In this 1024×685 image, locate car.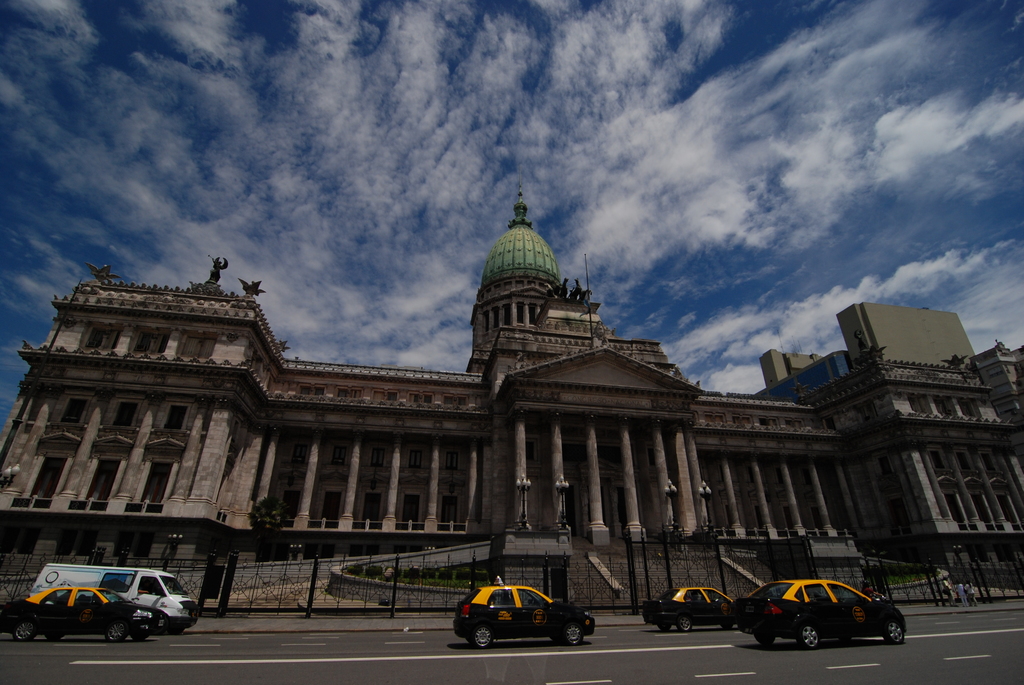
Bounding box: detection(729, 576, 908, 650).
